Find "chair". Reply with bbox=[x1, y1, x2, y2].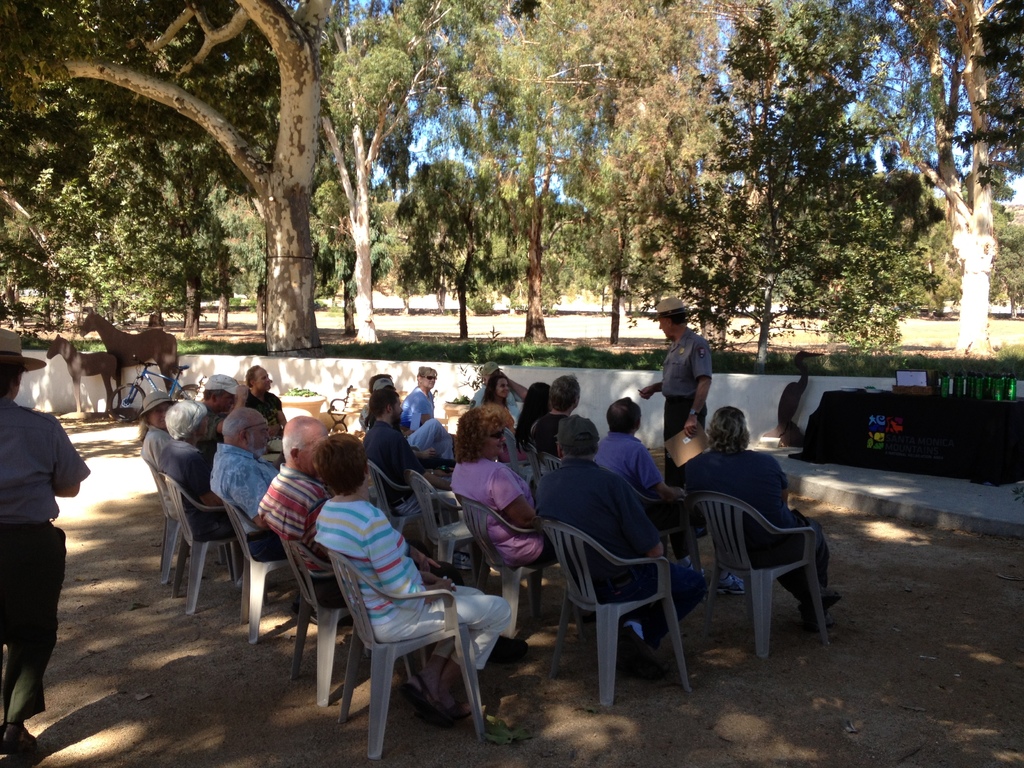
bbox=[274, 525, 362, 705].
